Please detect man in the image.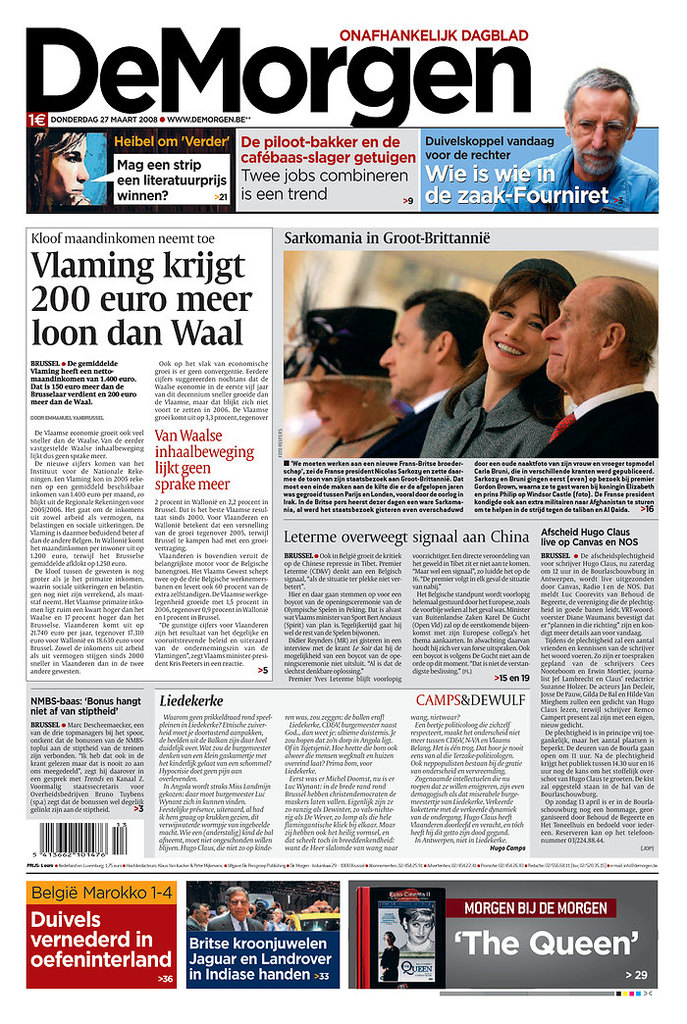
530 257 656 469.
